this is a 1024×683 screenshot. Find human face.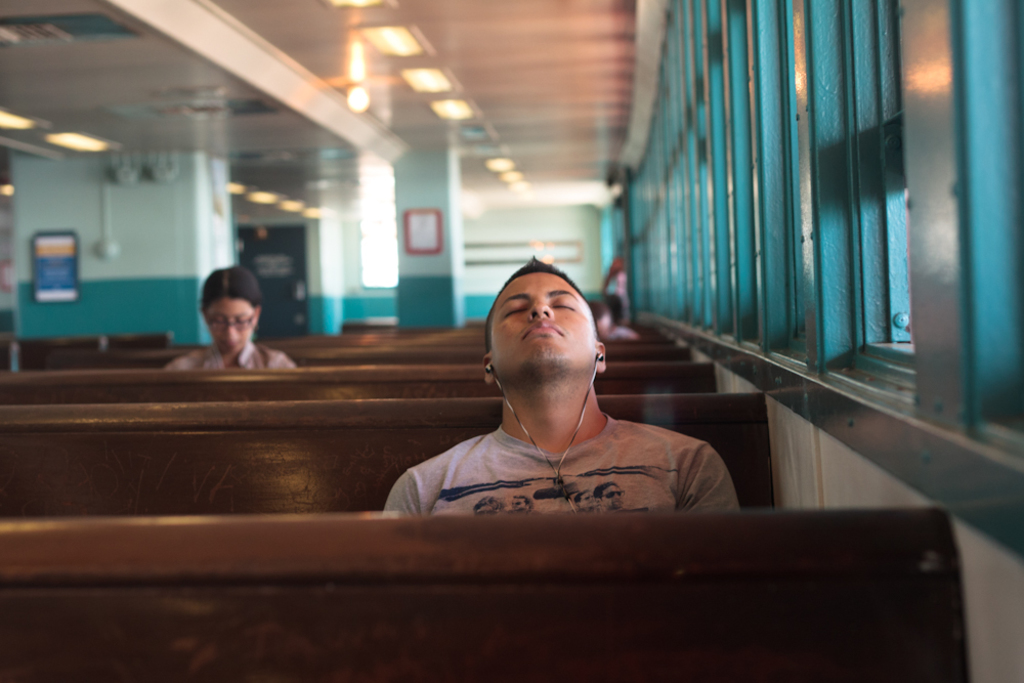
Bounding box: (x1=488, y1=266, x2=600, y2=390).
